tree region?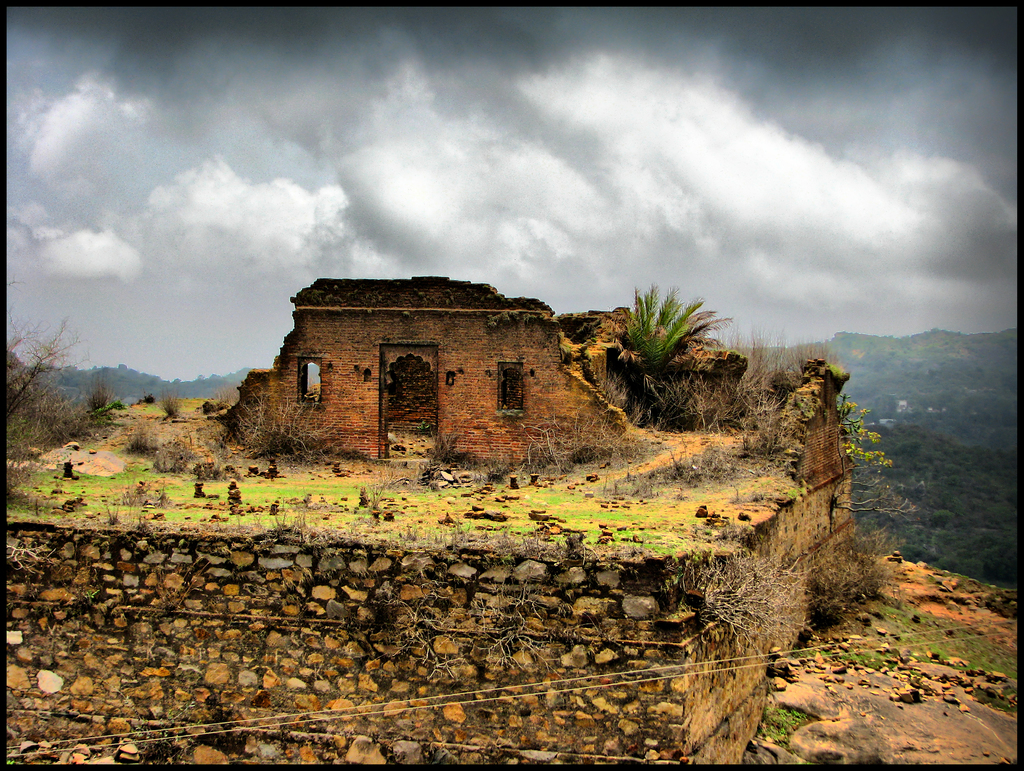
bbox=[3, 276, 103, 463]
